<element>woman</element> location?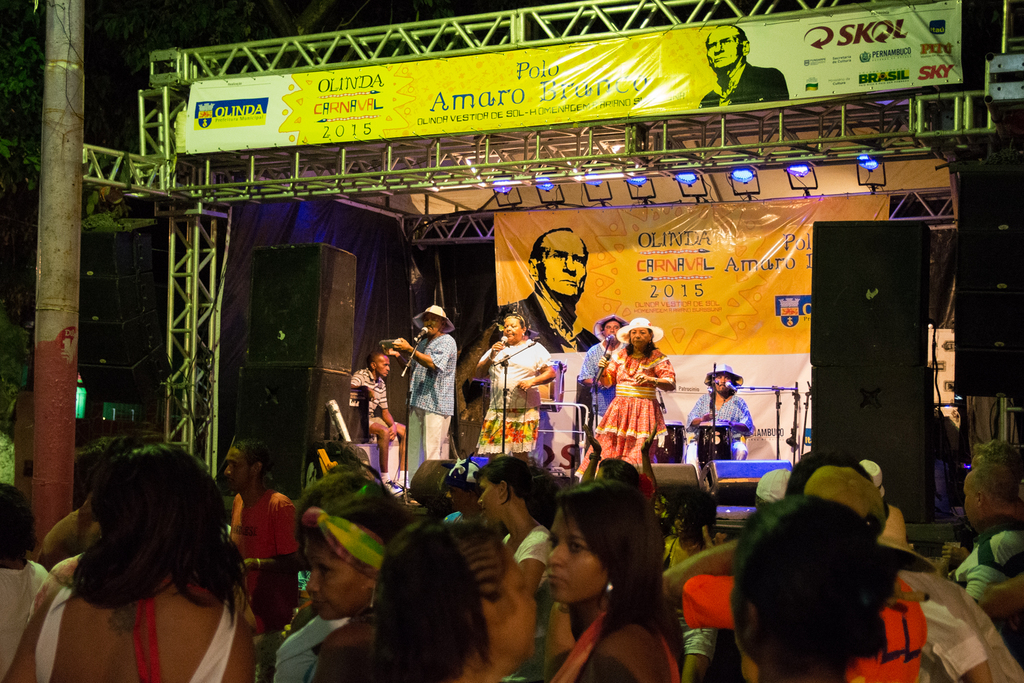
detection(728, 488, 902, 682)
